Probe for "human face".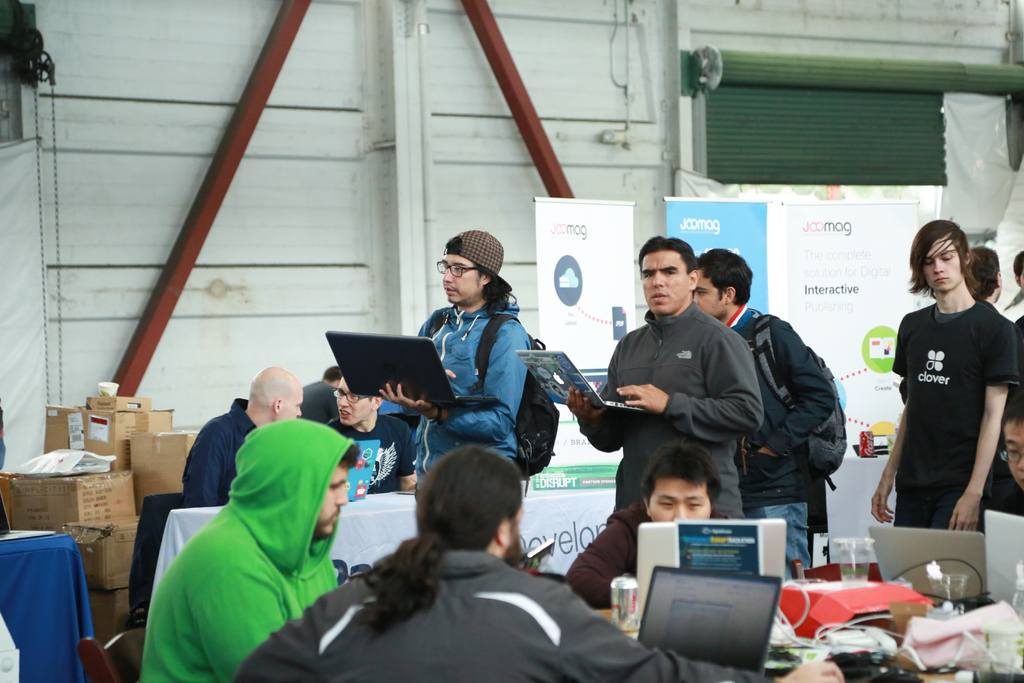
Probe result: locate(279, 388, 300, 417).
